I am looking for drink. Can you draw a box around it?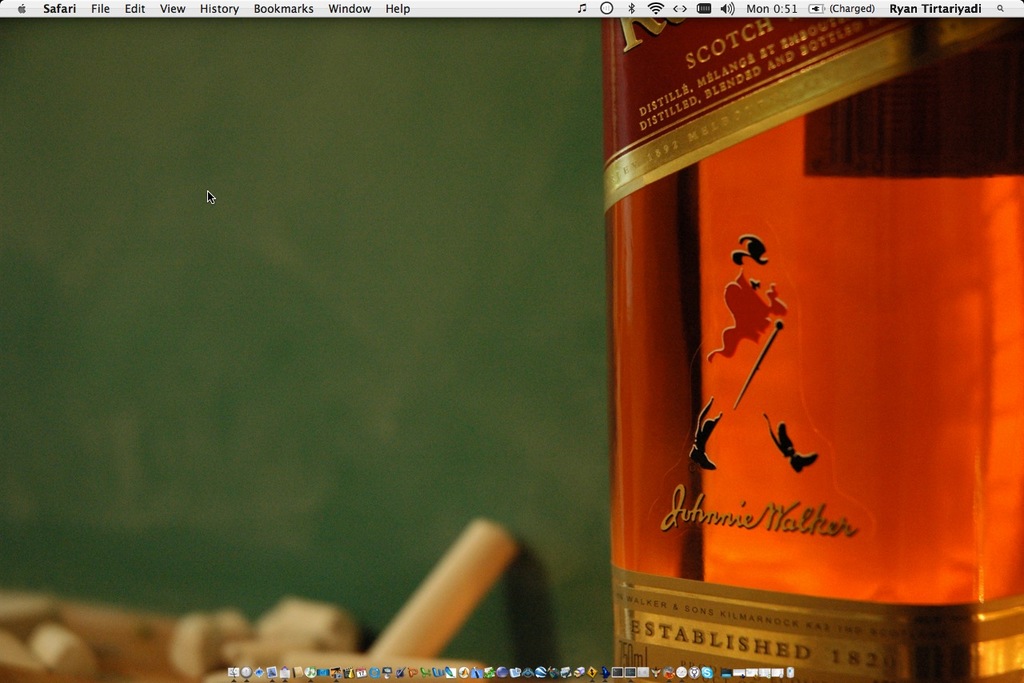
Sure, the bounding box is BBox(598, 19, 997, 672).
